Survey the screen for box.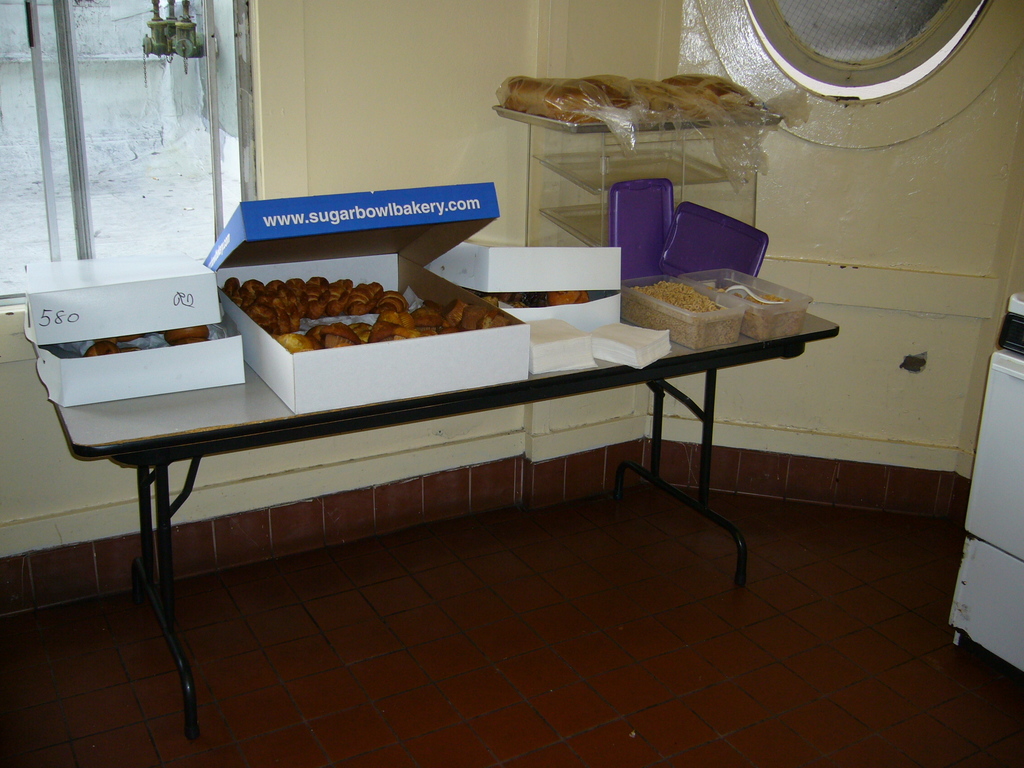
Survey found: bbox=(604, 179, 748, 351).
